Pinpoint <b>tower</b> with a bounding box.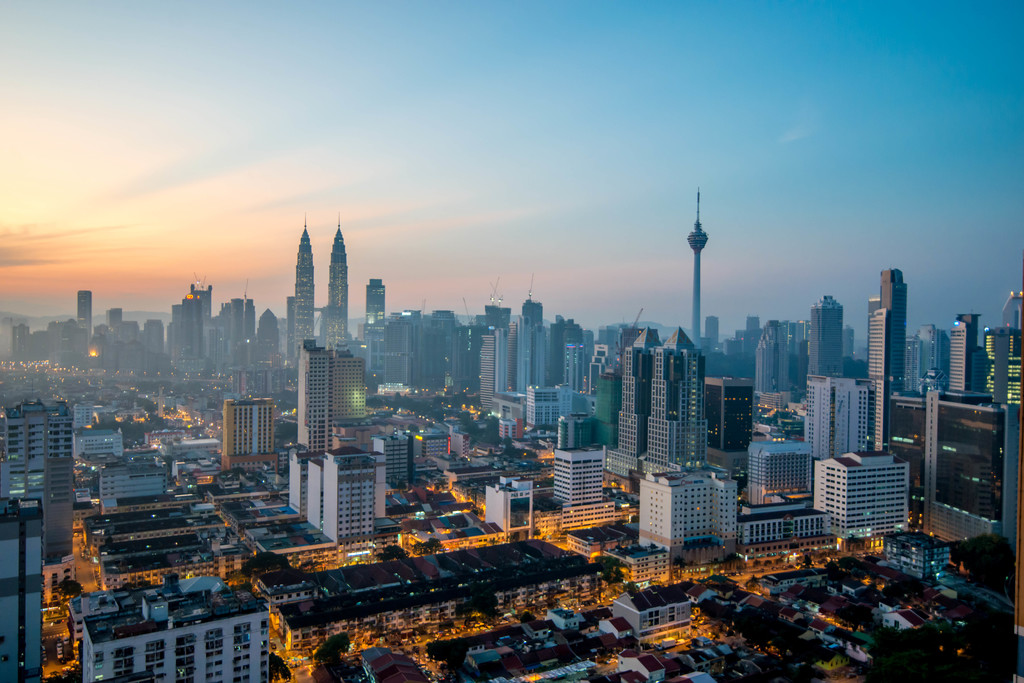
296,339,332,452.
